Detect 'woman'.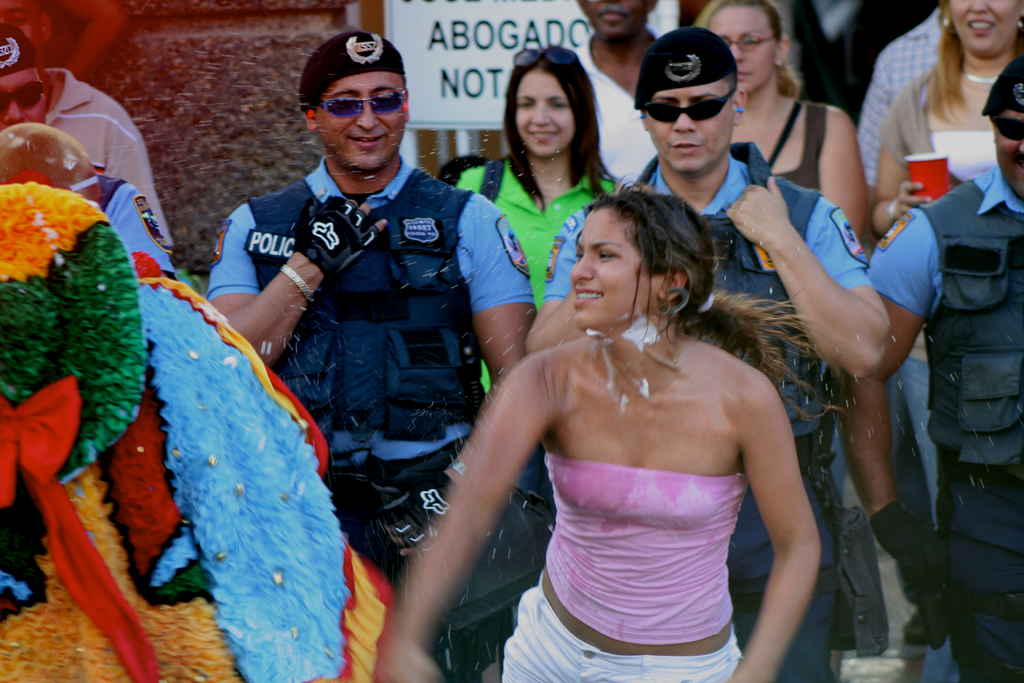
Detected at (687, 0, 870, 241).
